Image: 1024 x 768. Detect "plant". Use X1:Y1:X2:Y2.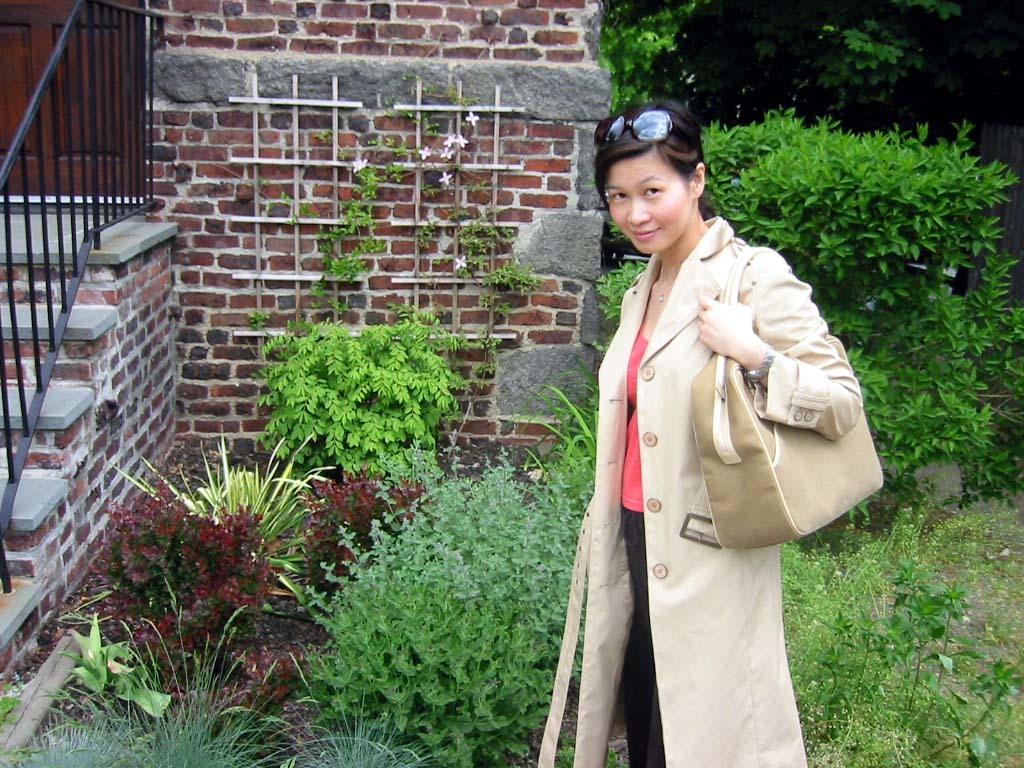
289:435:594:759.
